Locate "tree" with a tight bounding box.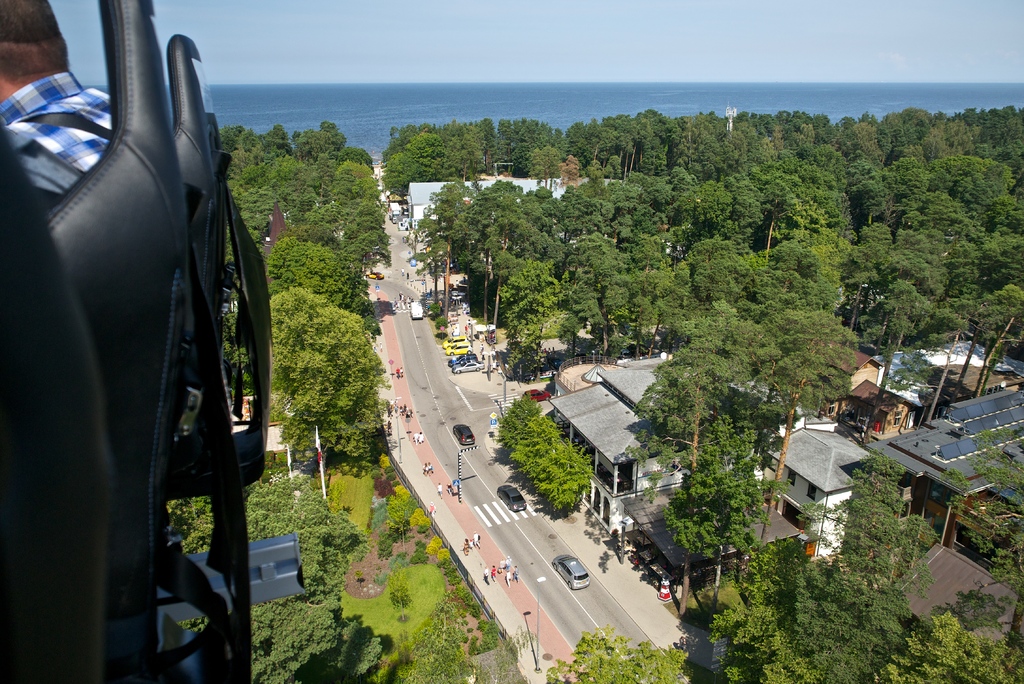
crop(223, 146, 262, 183).
